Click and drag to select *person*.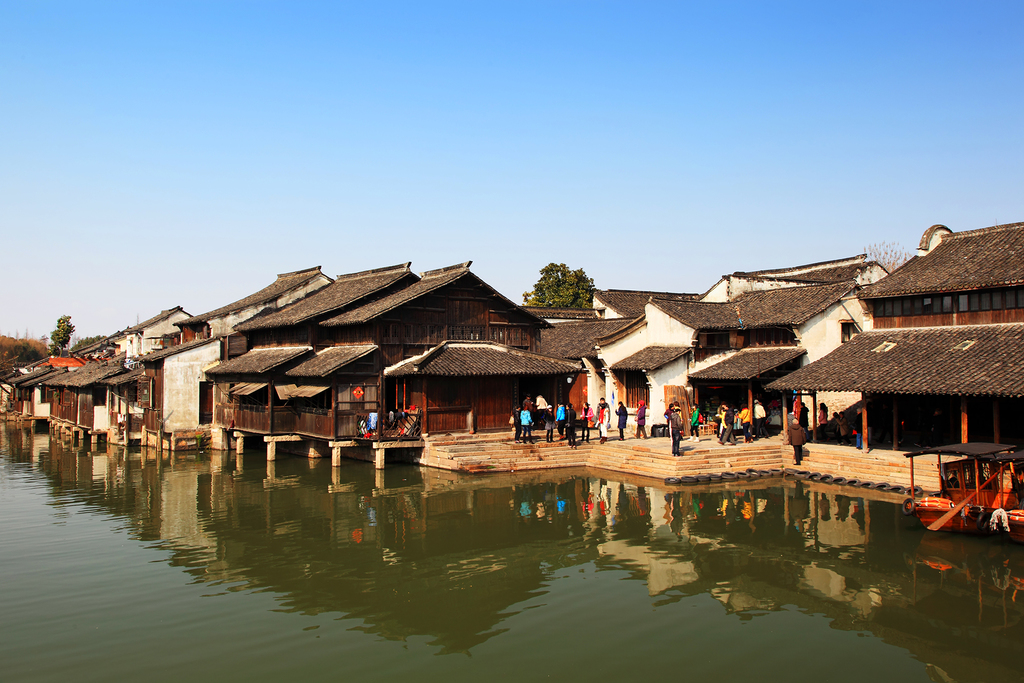
Selection: {"left": 637, "top": 402, "right": 651, "bottom": 441}.
